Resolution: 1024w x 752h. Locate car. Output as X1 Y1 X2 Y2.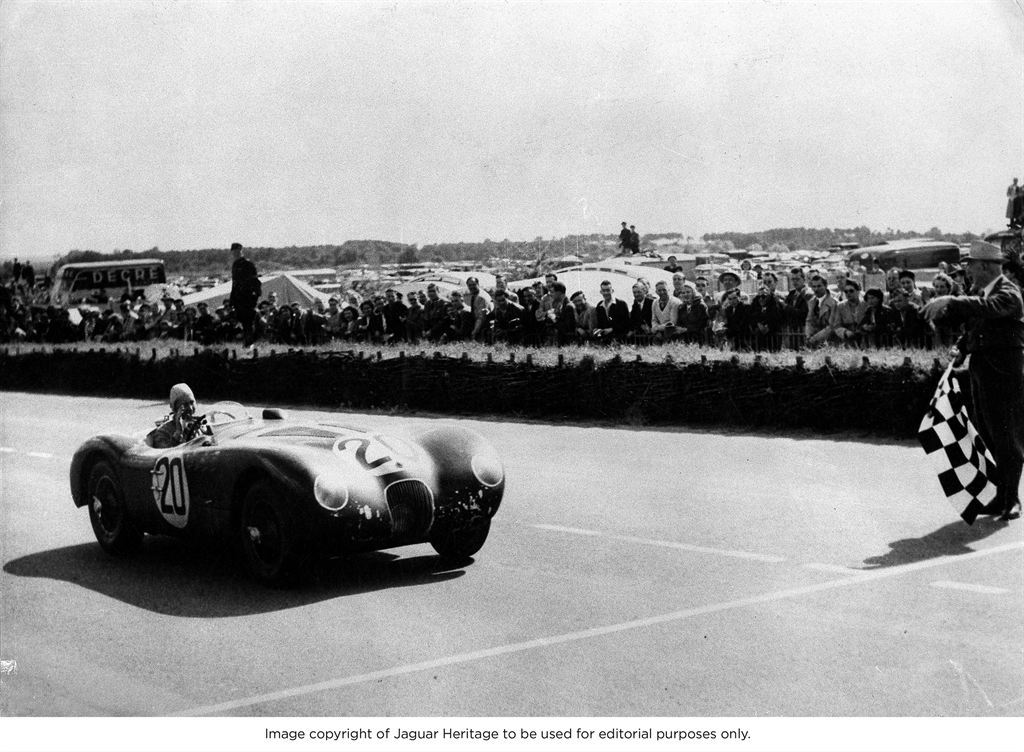
64 383 505 596.
